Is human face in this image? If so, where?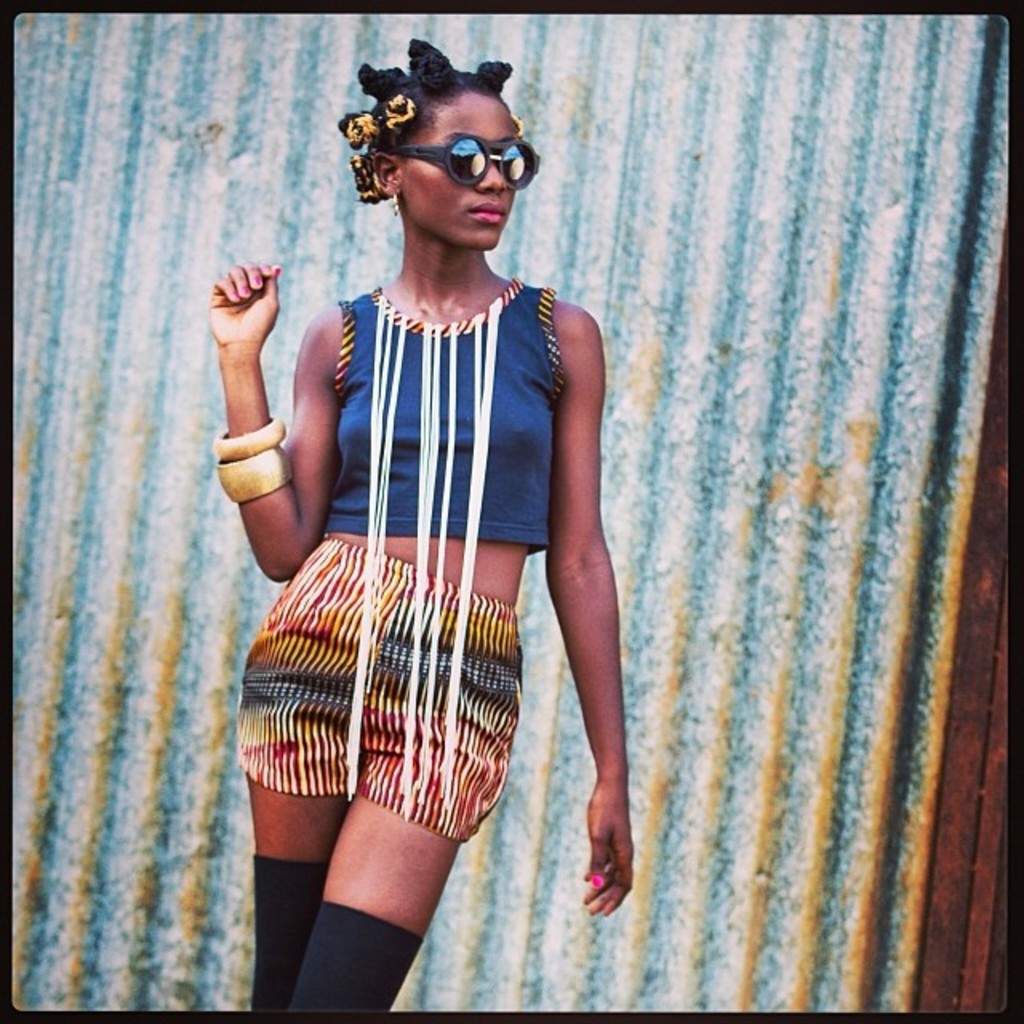
Yes, at x1=398 y1=90 x2=522 y2=251.
